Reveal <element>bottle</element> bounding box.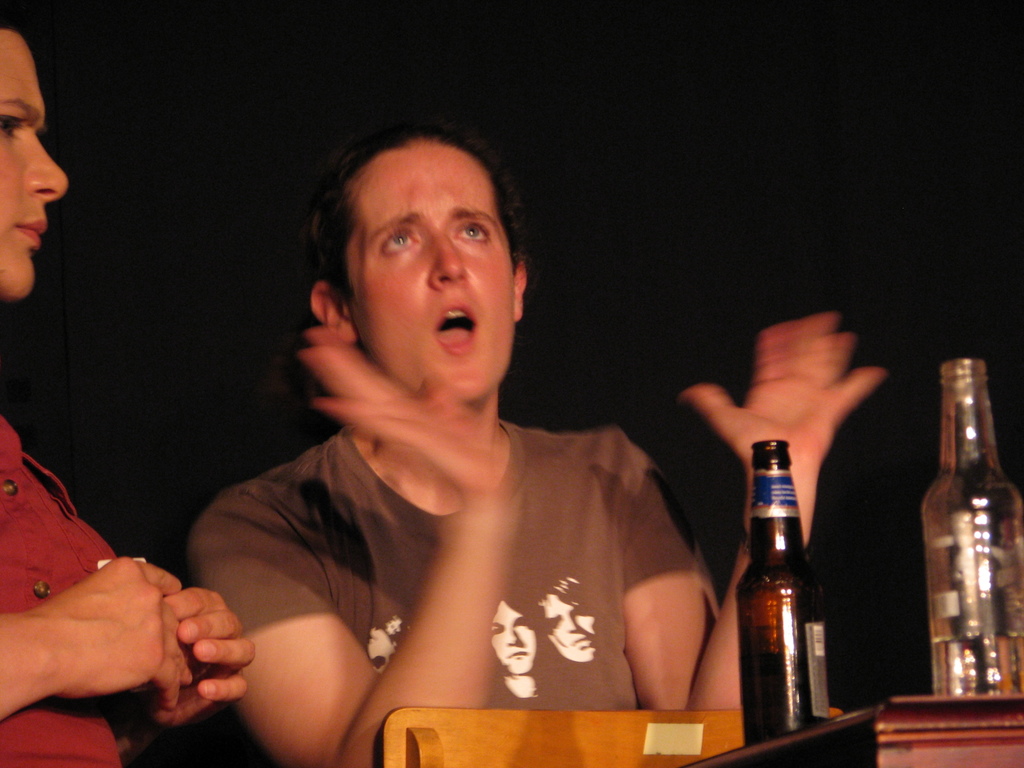
Revealed: (920,363,1023,695).
